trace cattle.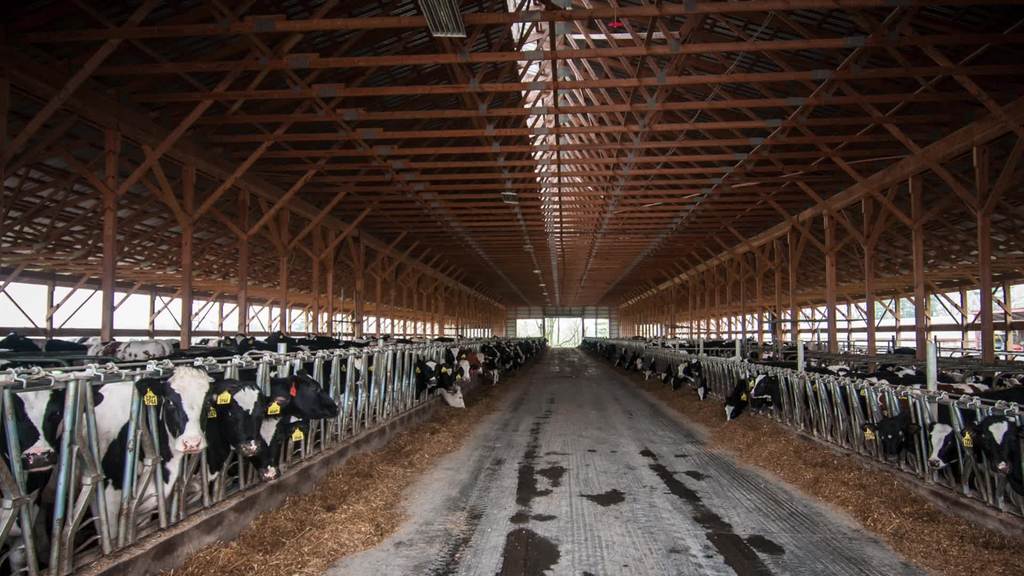
Traced to (left=499, top=343, right=515, bottom=360).
